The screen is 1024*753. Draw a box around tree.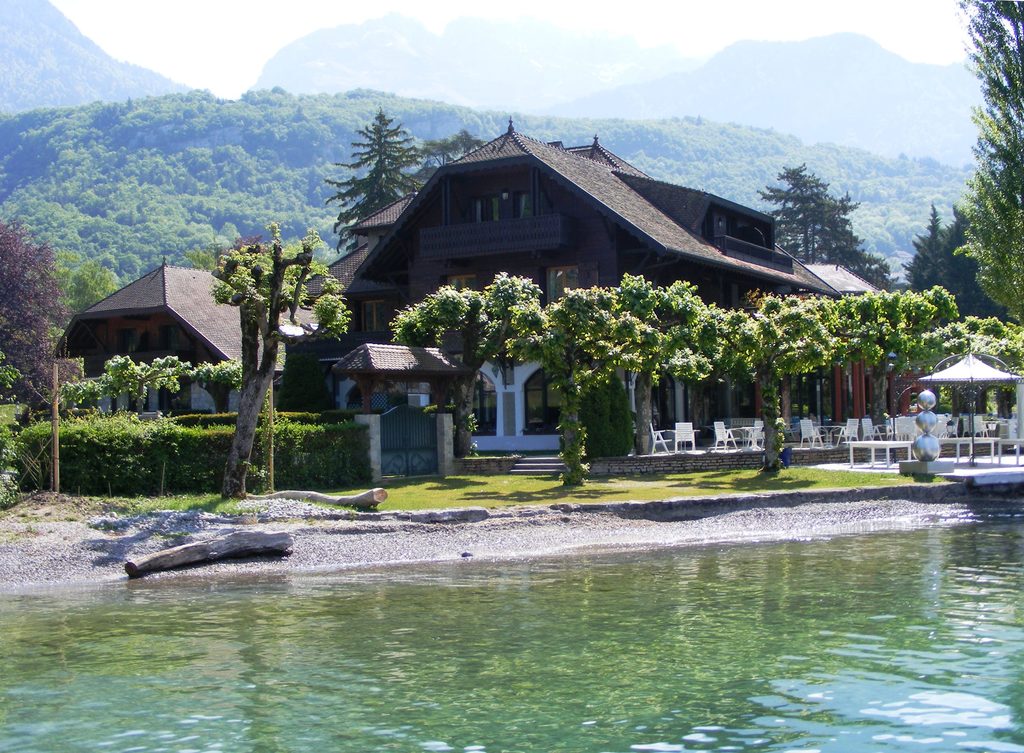
detection(568, 271, 712, 453).
